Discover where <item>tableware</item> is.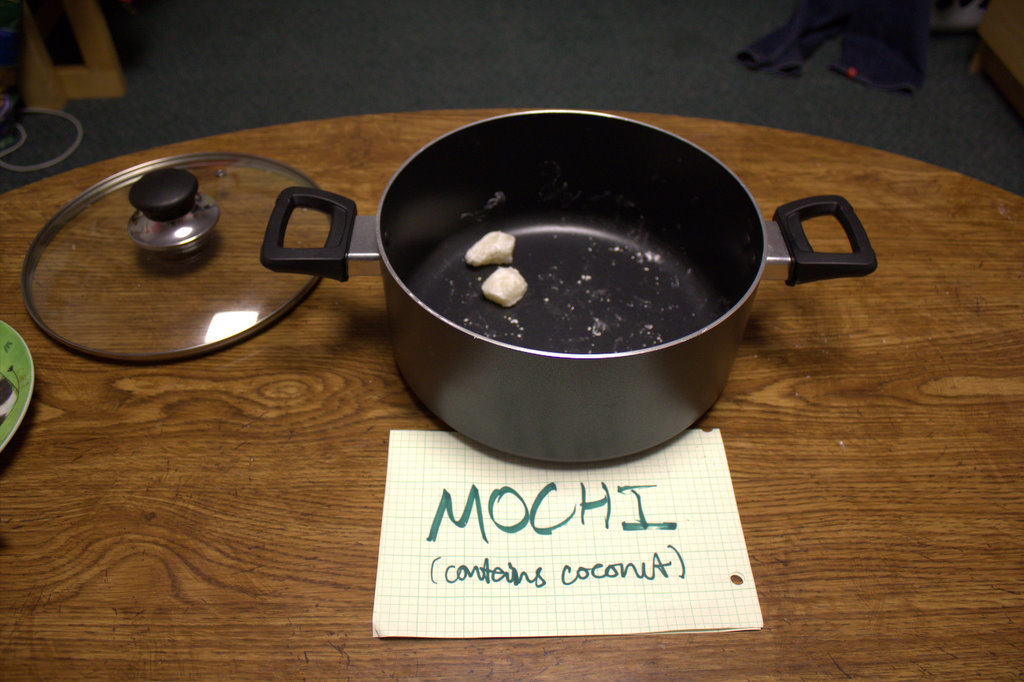
Discovered at x1=19, y1=150, x2=328, y2=367.
